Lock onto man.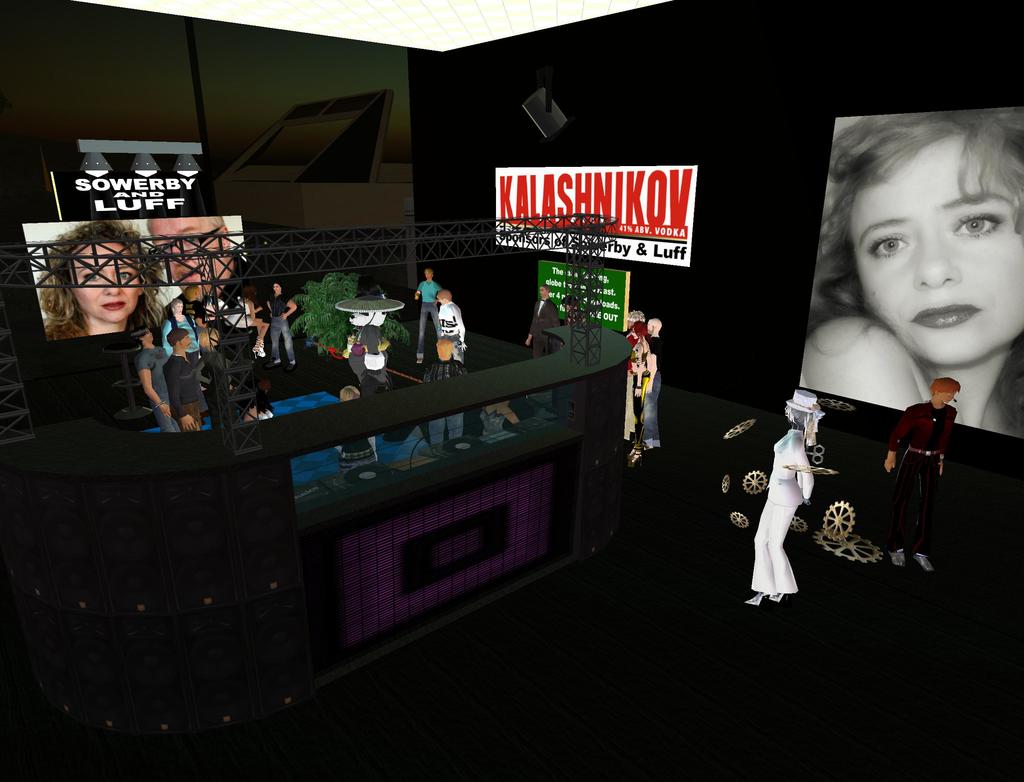
Locked: bbox=(525, 284, 559, 361).
